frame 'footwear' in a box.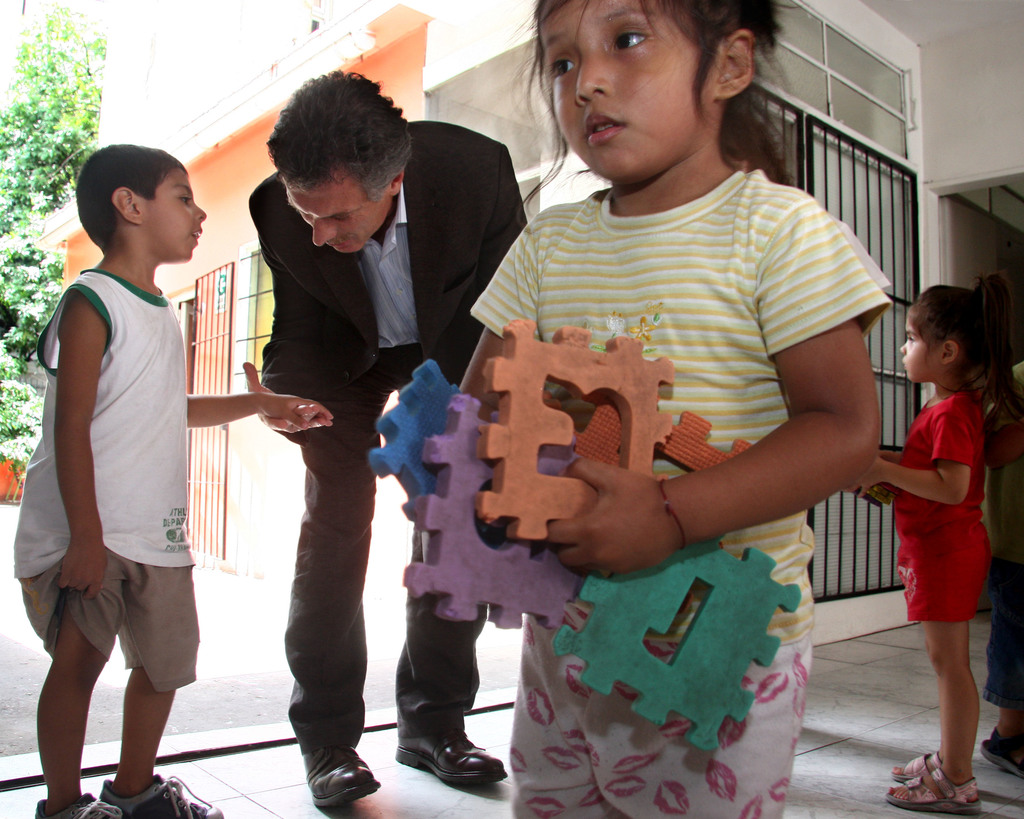
<bbox>979, 733, 1023, 777</bbox>.
